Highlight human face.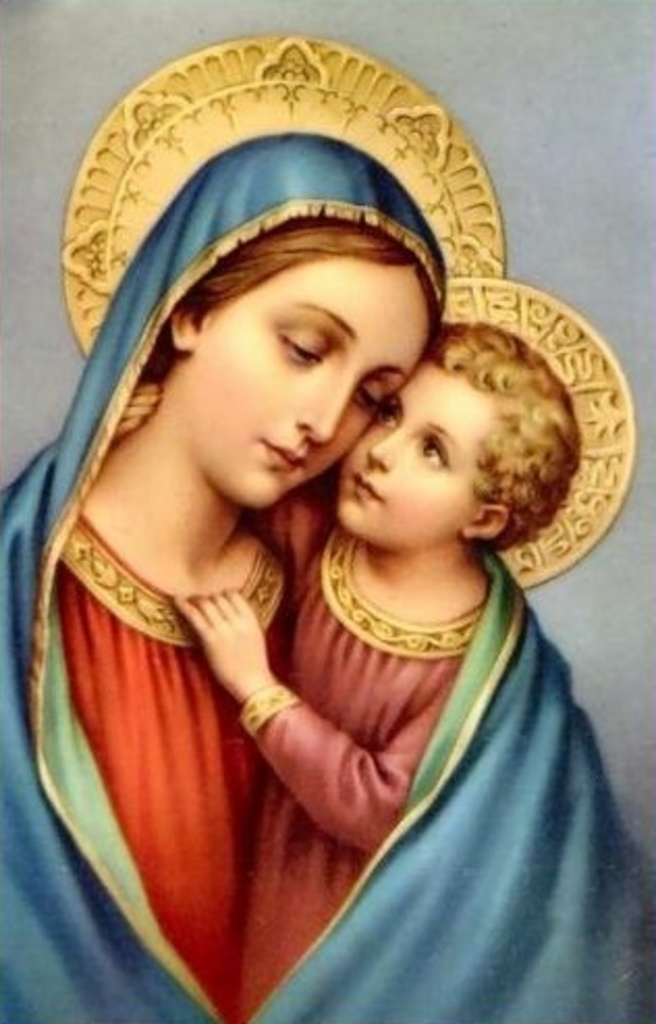
Highlighted region: {"x1": 206, "y1": 249, "x2": 432, "y2": 507}.
